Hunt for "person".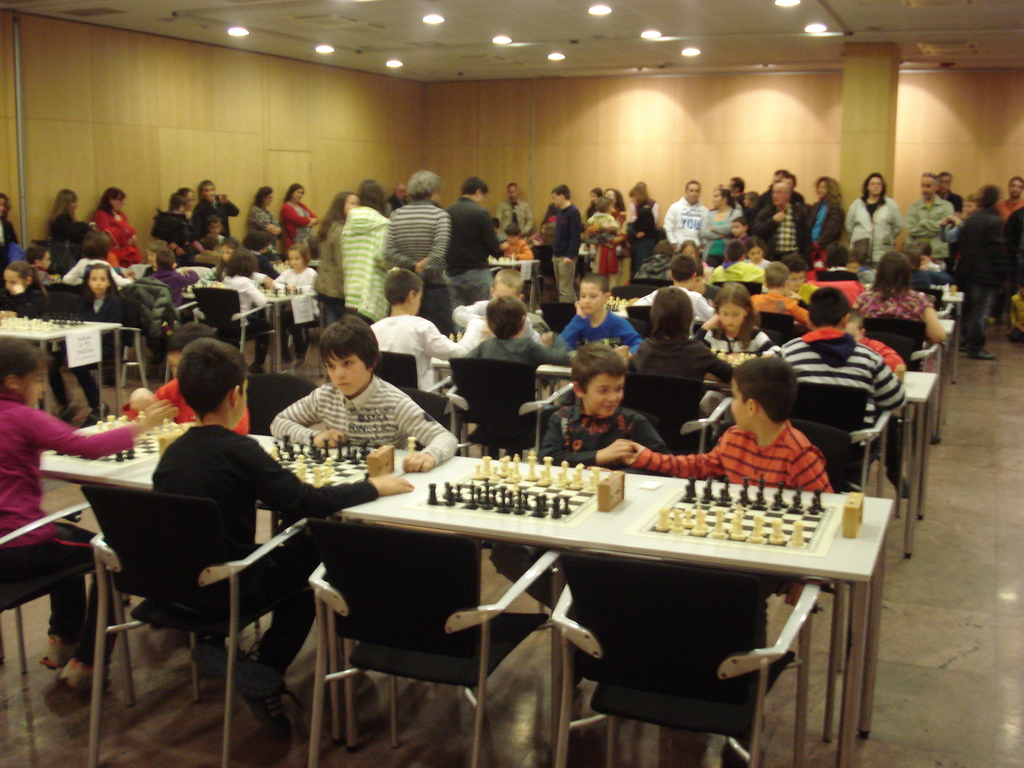
Hunted down at 722 236 784 296.
